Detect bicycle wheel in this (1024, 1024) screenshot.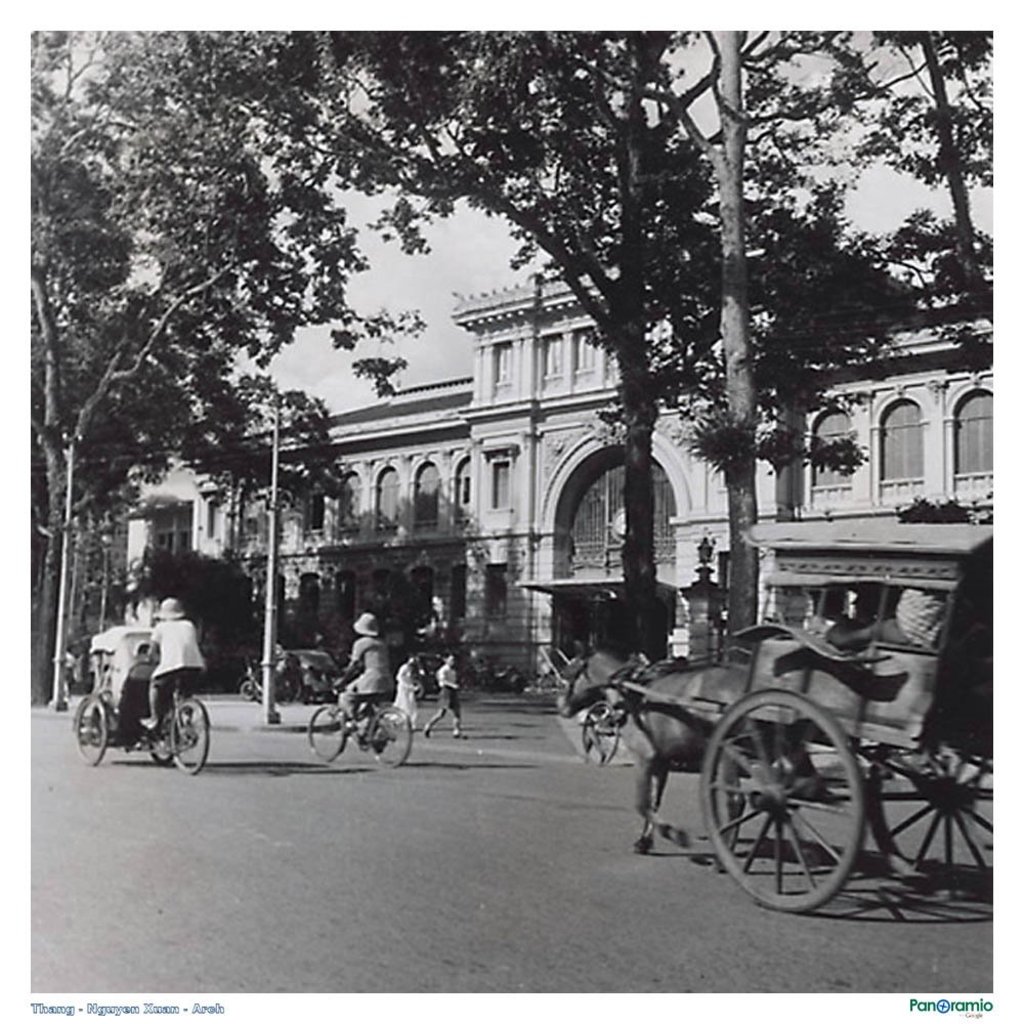
Detection: 310/703/345/765.
